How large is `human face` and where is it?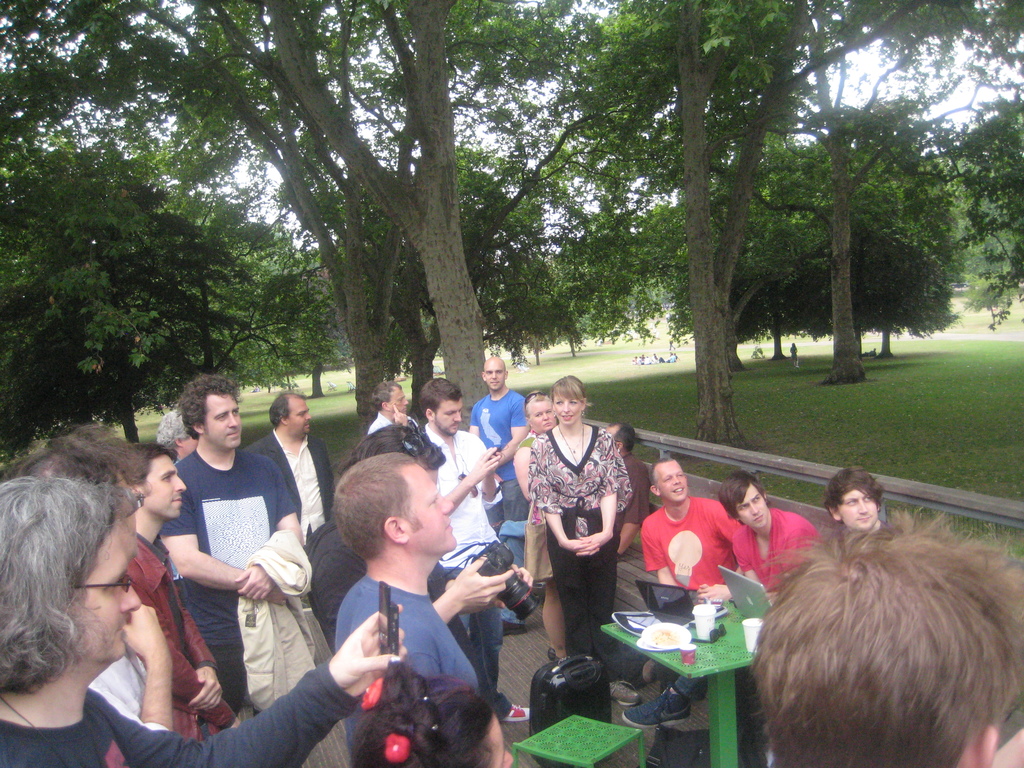
Bounding box: BBox(556, 384, 582, 421).
